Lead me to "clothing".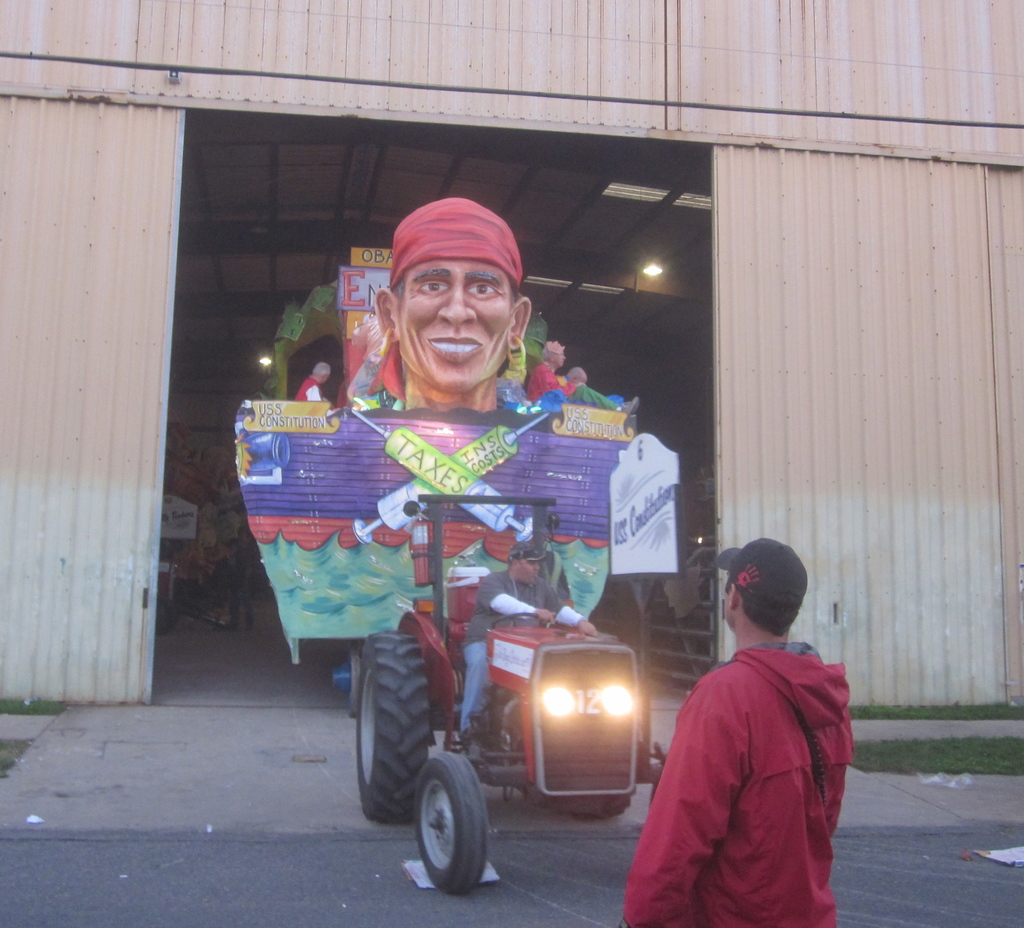
Lead to x1=559 y1=375 x2=569 y2=382.
